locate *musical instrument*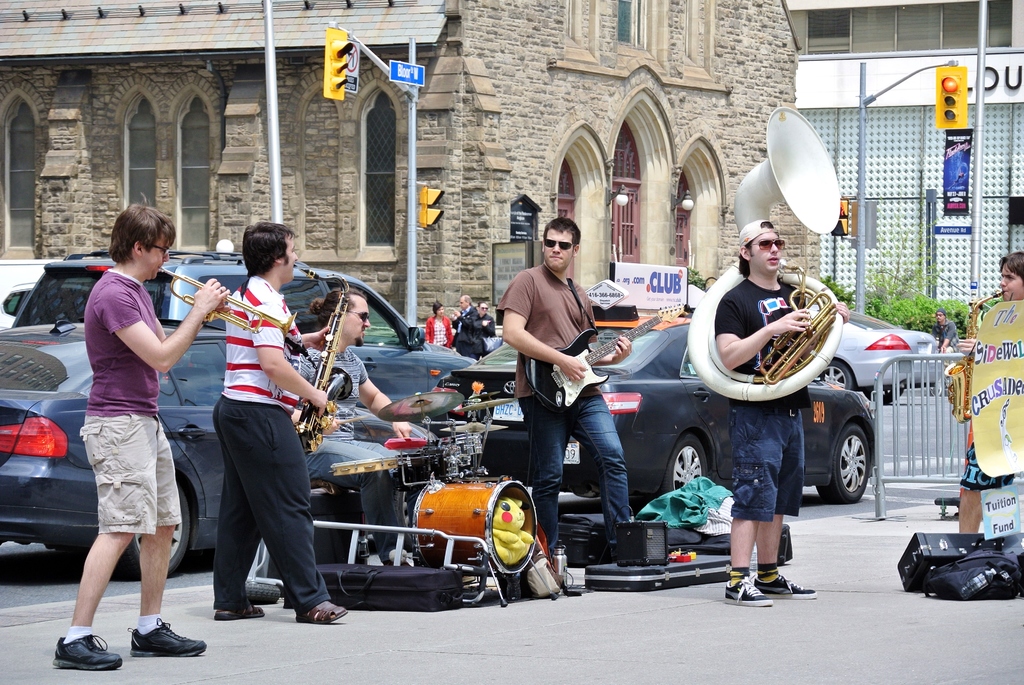
BBox(412, 468, 544, 582)
